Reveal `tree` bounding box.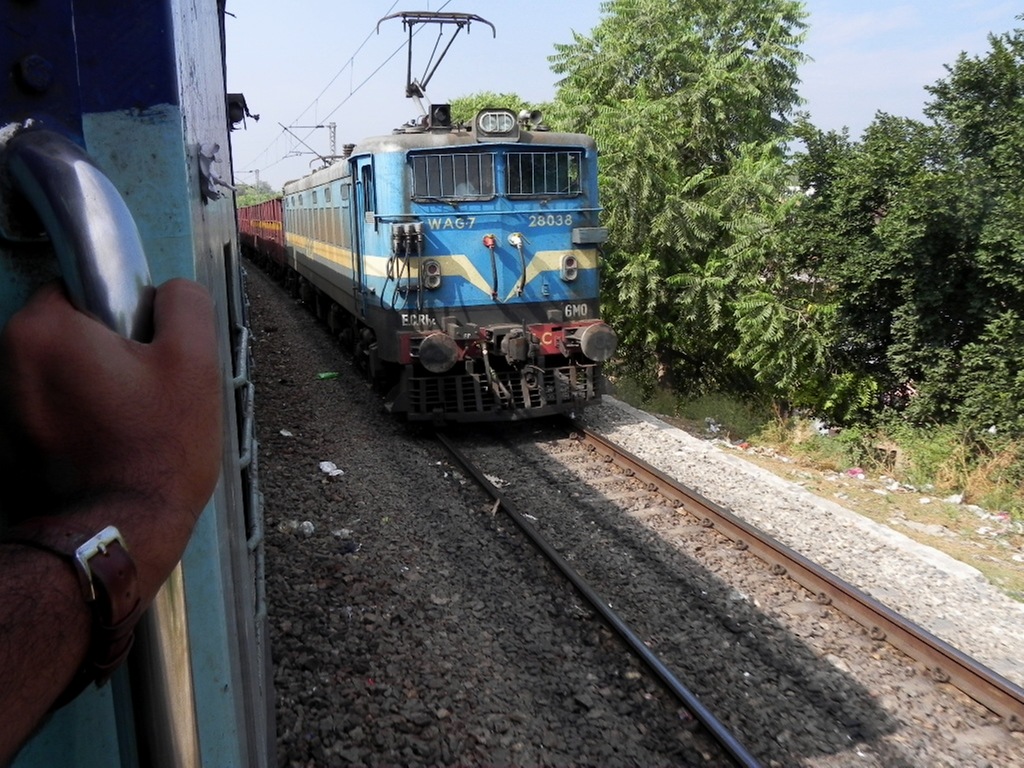
Revealed: [x1=236, y1=186, x2=280, y2=206].
